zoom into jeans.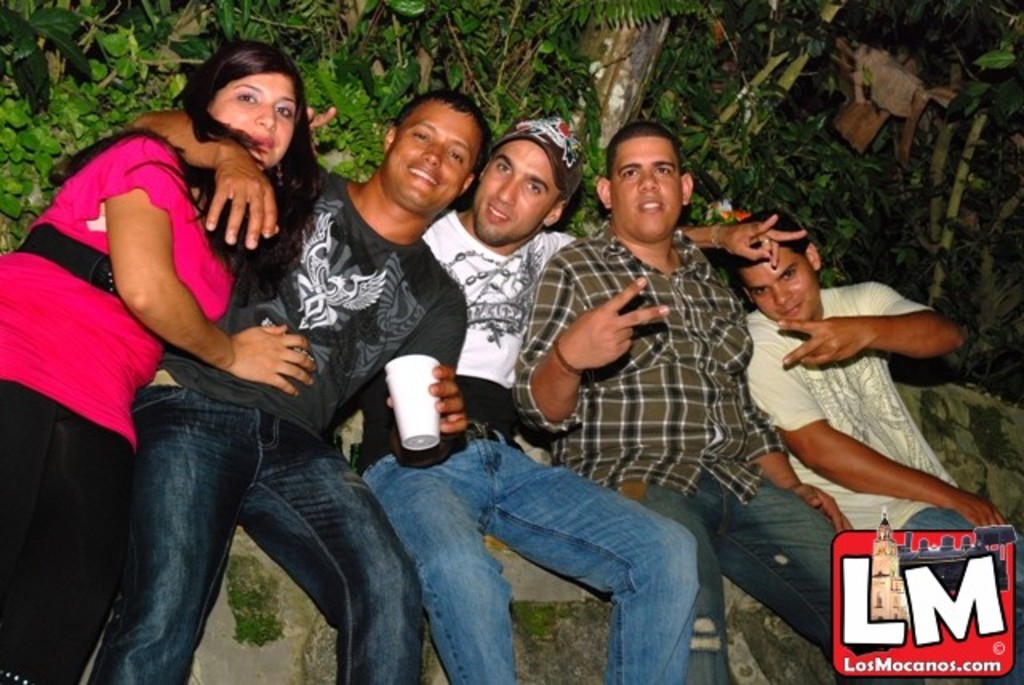
Zoom target: pyautogui.locateOnScreen(58, 375, 413, 671).
